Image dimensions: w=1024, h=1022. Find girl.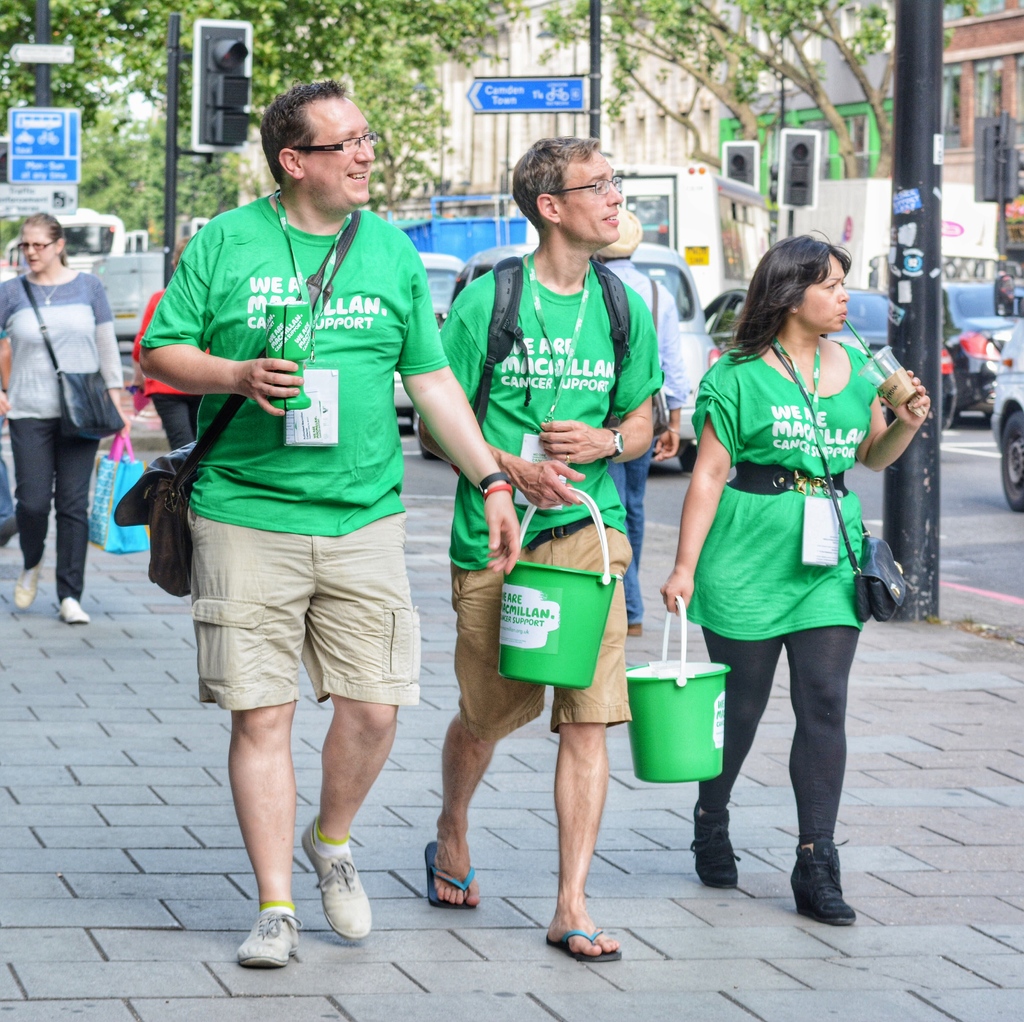
(x1=662, y1=230, x2=929, y2=923).
